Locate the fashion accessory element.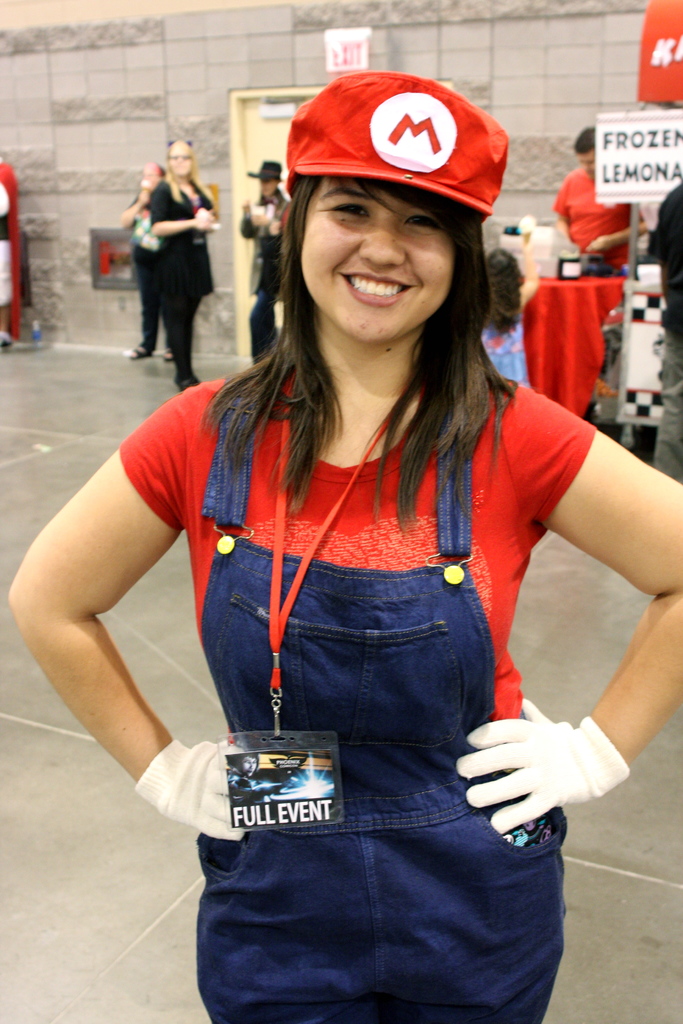
Element bbox: 129:346:149:364.
